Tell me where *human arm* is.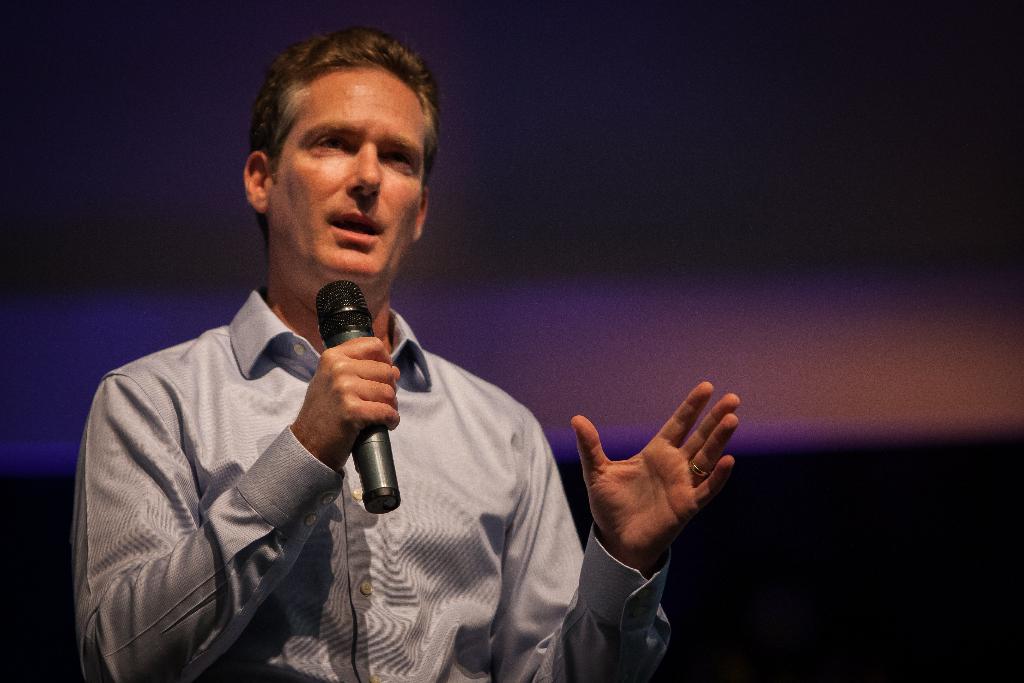
*human arm* is at locate(493, 394, 741, 682).
